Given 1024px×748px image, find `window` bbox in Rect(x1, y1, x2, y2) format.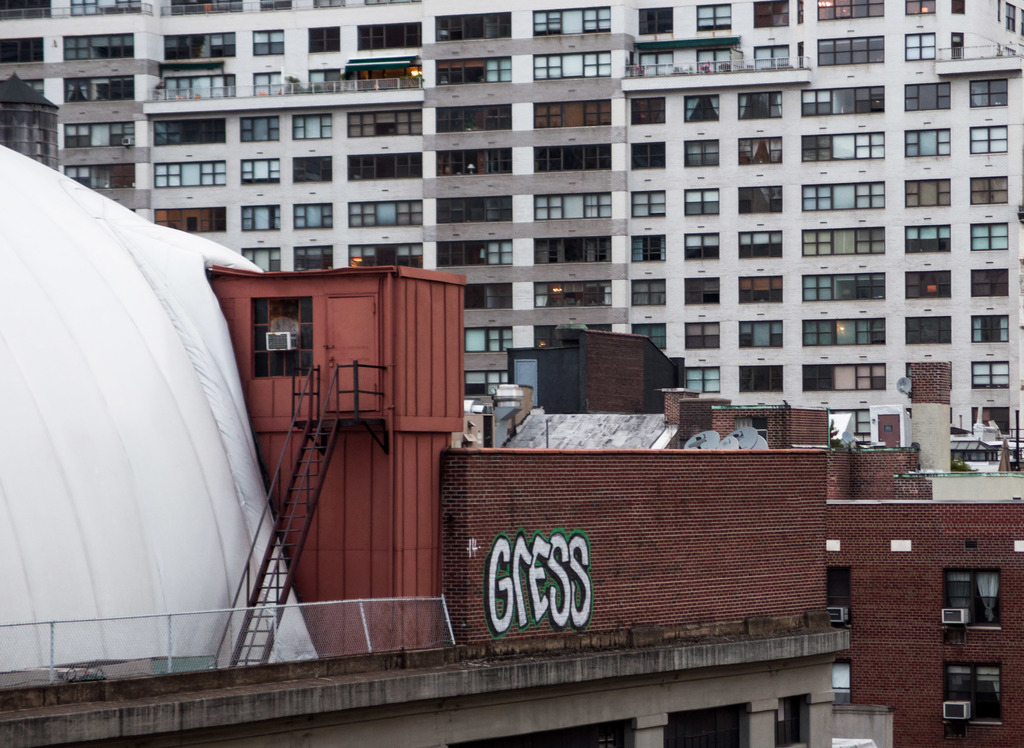
Rect(429, 61, 518, 92).
